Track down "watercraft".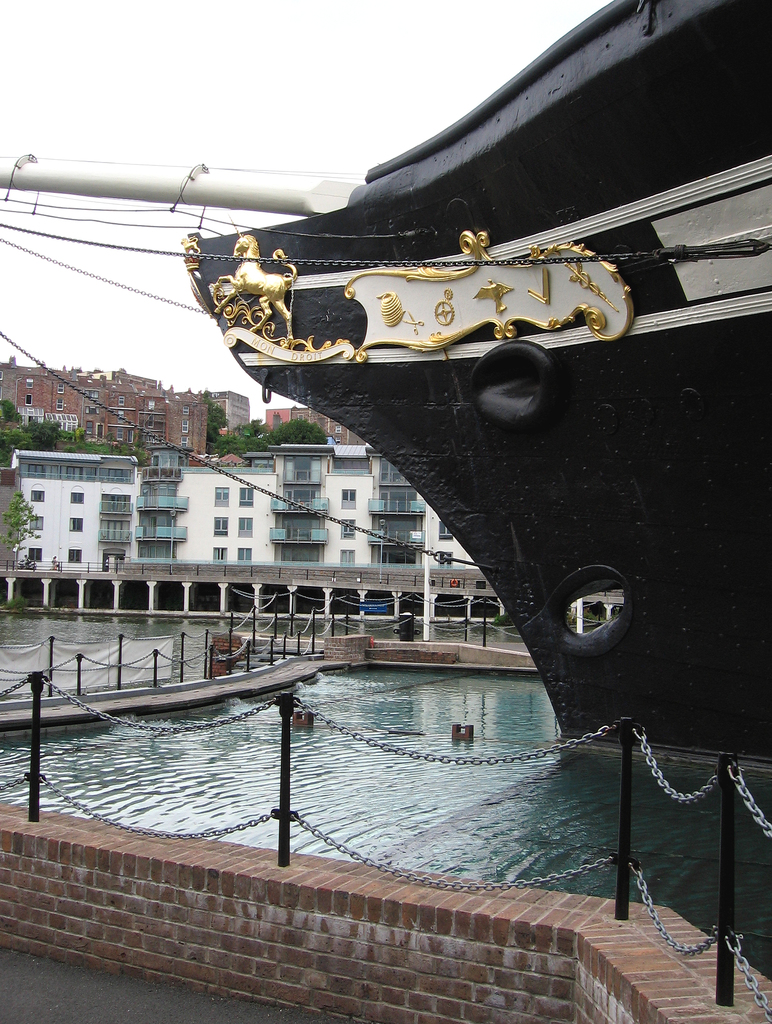
Tracked to <box>86,31,771,792</box>.
